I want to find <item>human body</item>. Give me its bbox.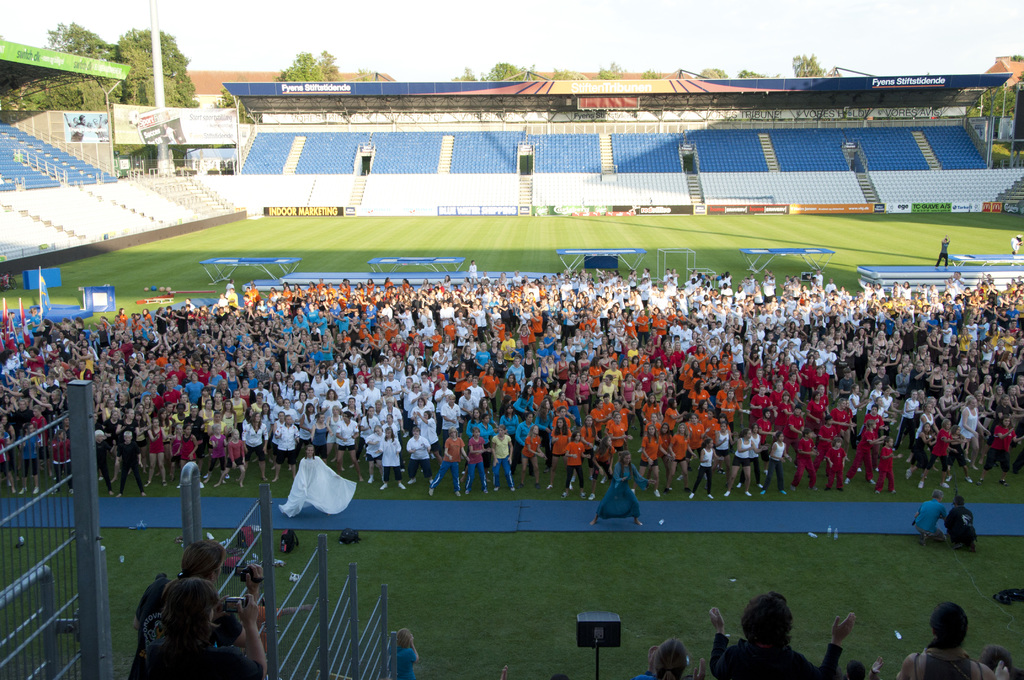
169, 377, 180, 386.
